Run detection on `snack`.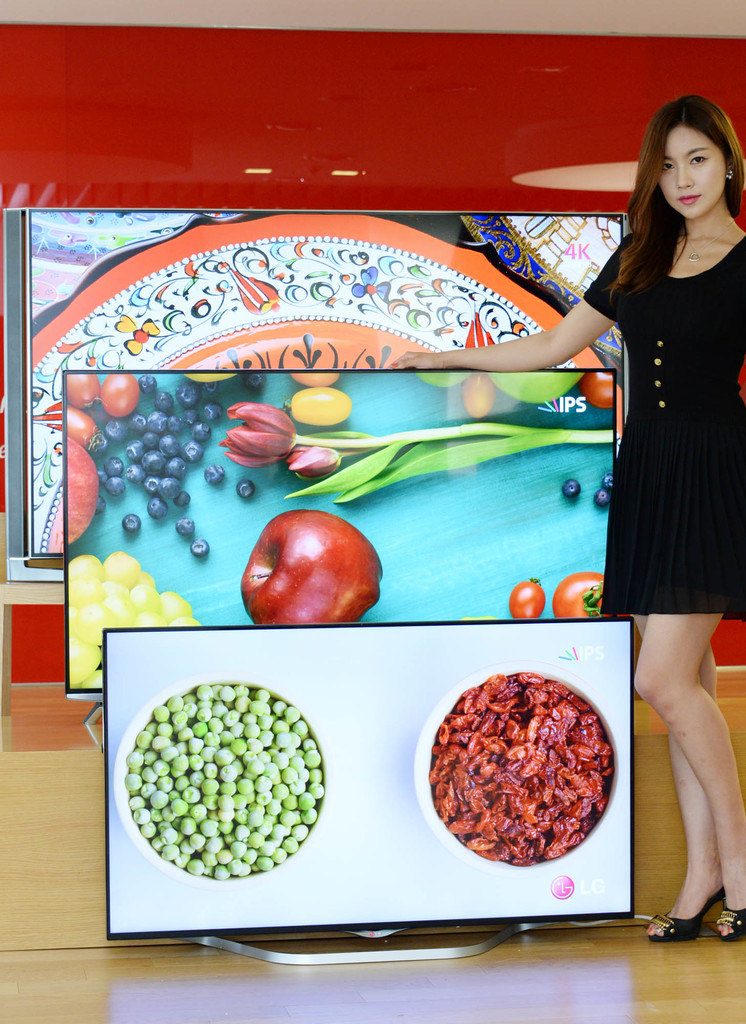
Result: rect(426, 667, 617, 879).
